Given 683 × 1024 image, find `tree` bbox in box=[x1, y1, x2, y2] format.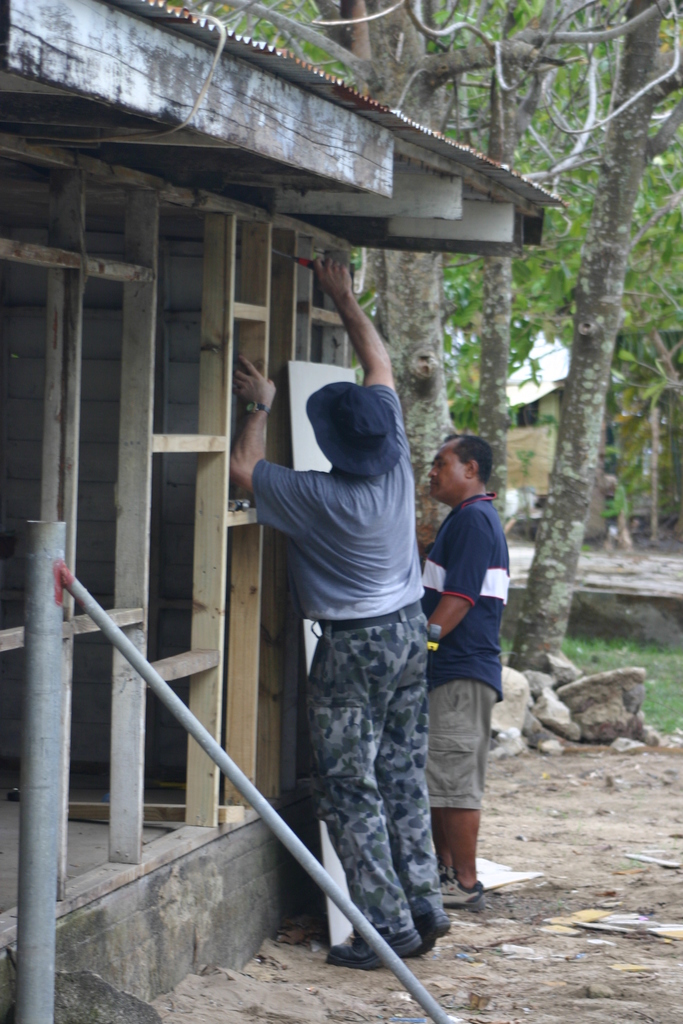
box=[500, 0, 681, 674].
